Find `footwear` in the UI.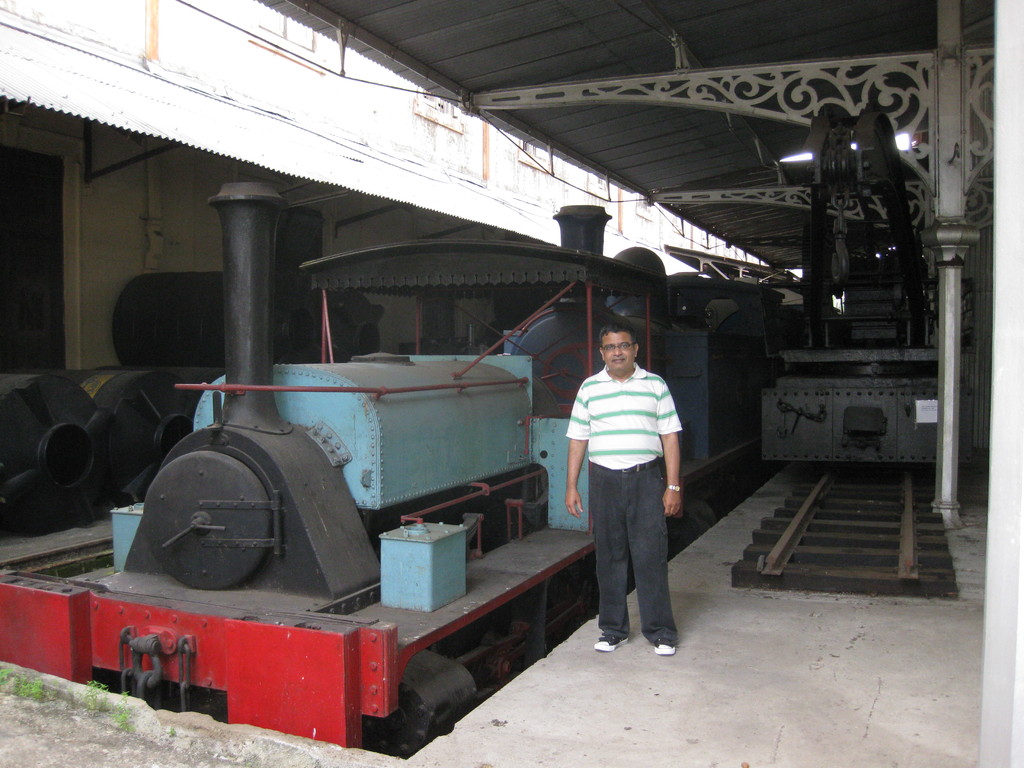
UI element at [596, 636, 629, 652].
